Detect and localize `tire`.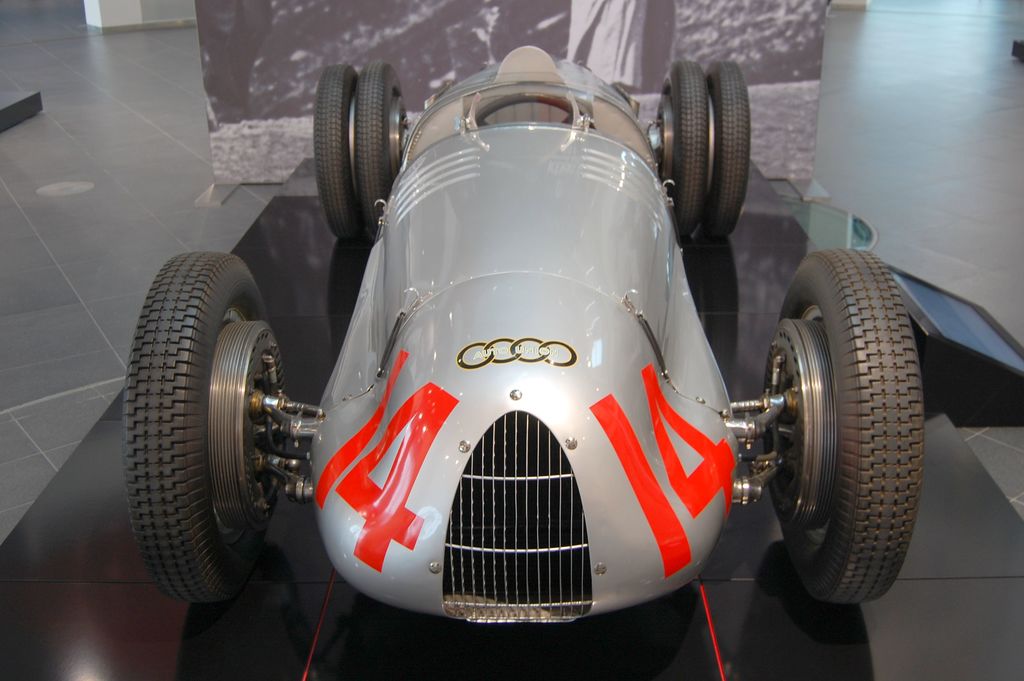
Localized at {"left": 701, "top": 56, "right": 749, "bottom": 239}.
